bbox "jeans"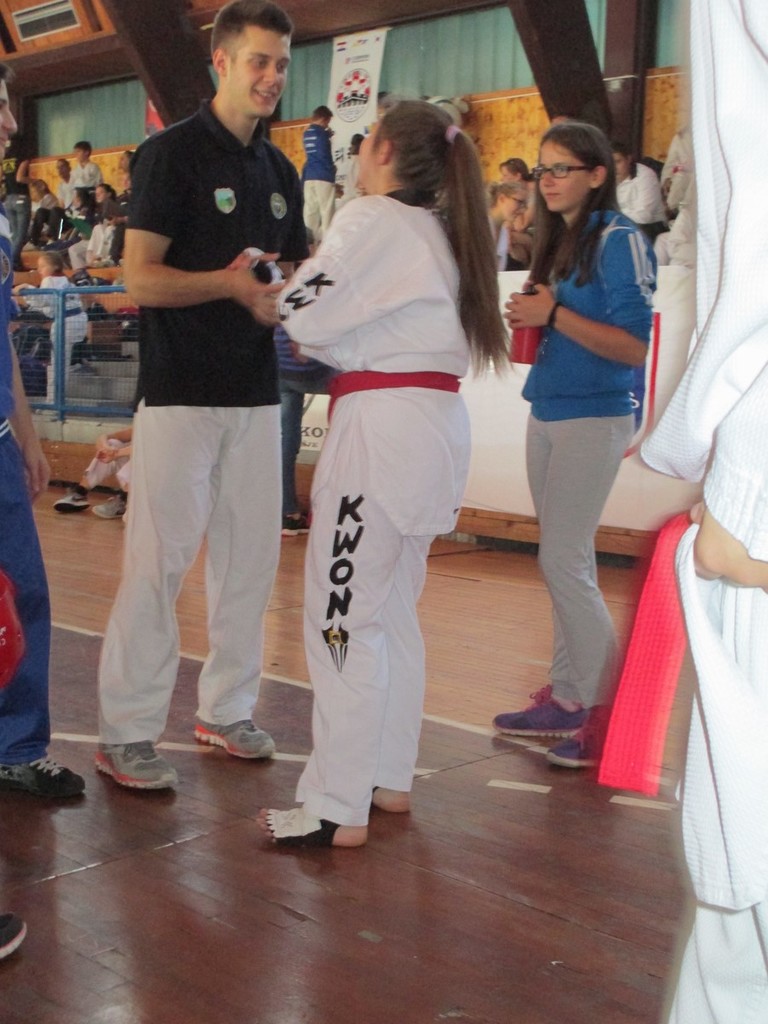
(x1=119, y1=399, x2=304, y2=729)
